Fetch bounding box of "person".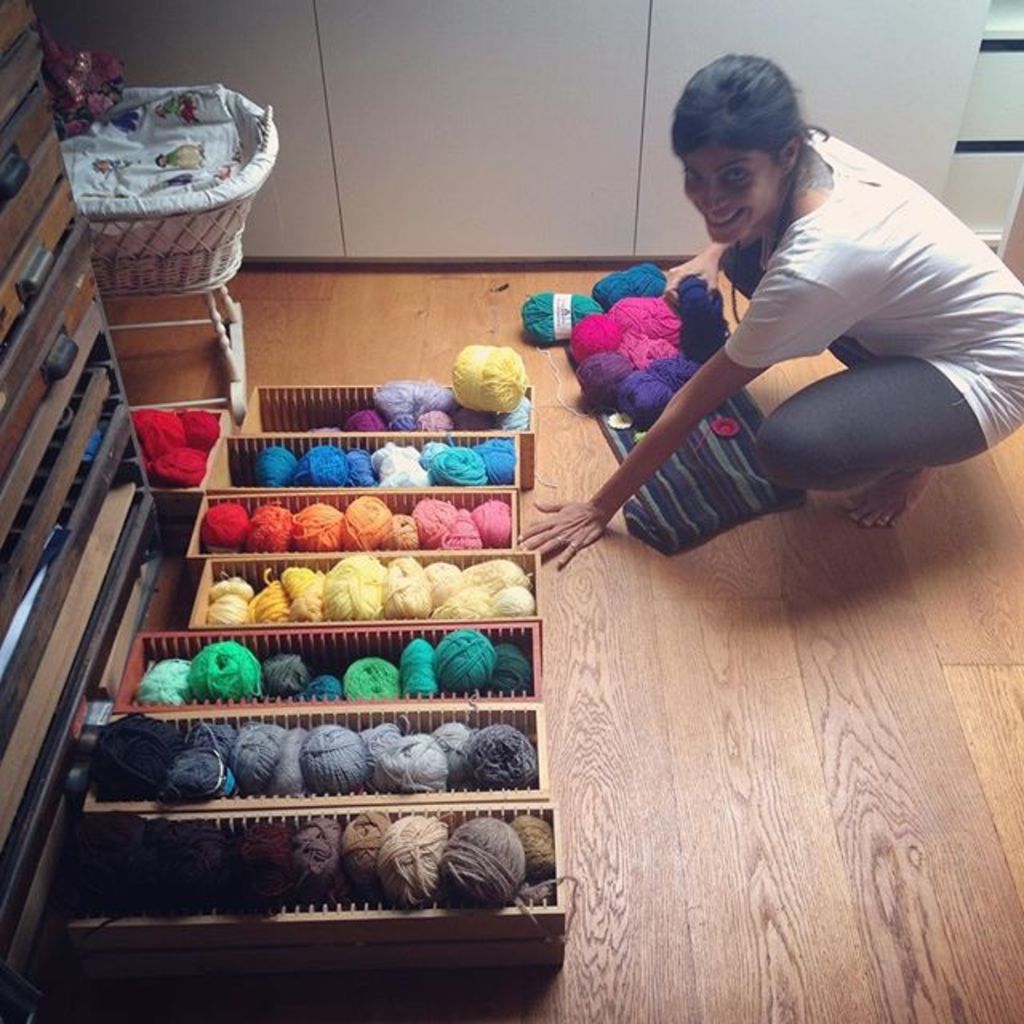
Bbox: x1=618, y1=94, x2=992, y2=539.
